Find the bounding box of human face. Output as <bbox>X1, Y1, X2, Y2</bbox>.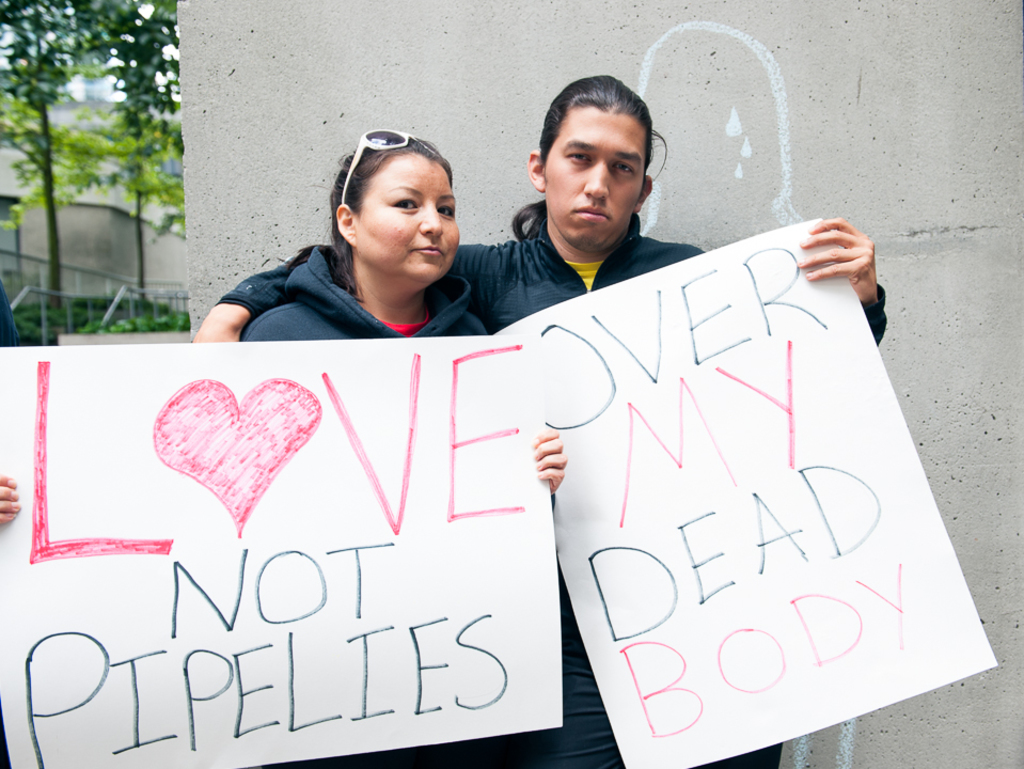
<bbox>538, 112, 643, 241</bbox>.
